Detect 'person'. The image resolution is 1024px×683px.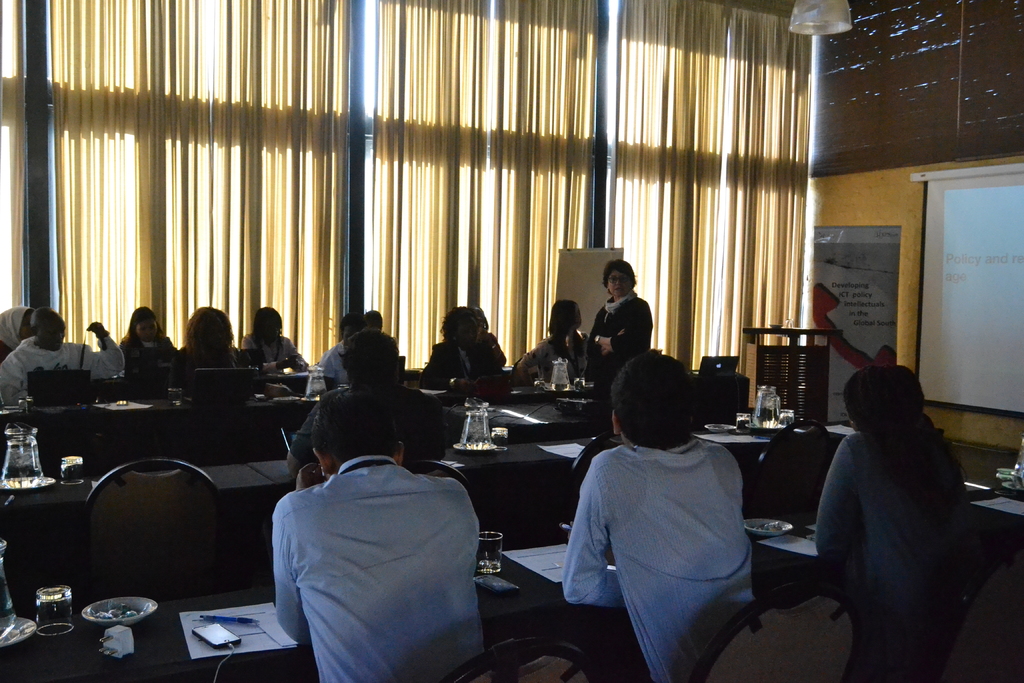
<region>519, 297, 590, 384</region>.
